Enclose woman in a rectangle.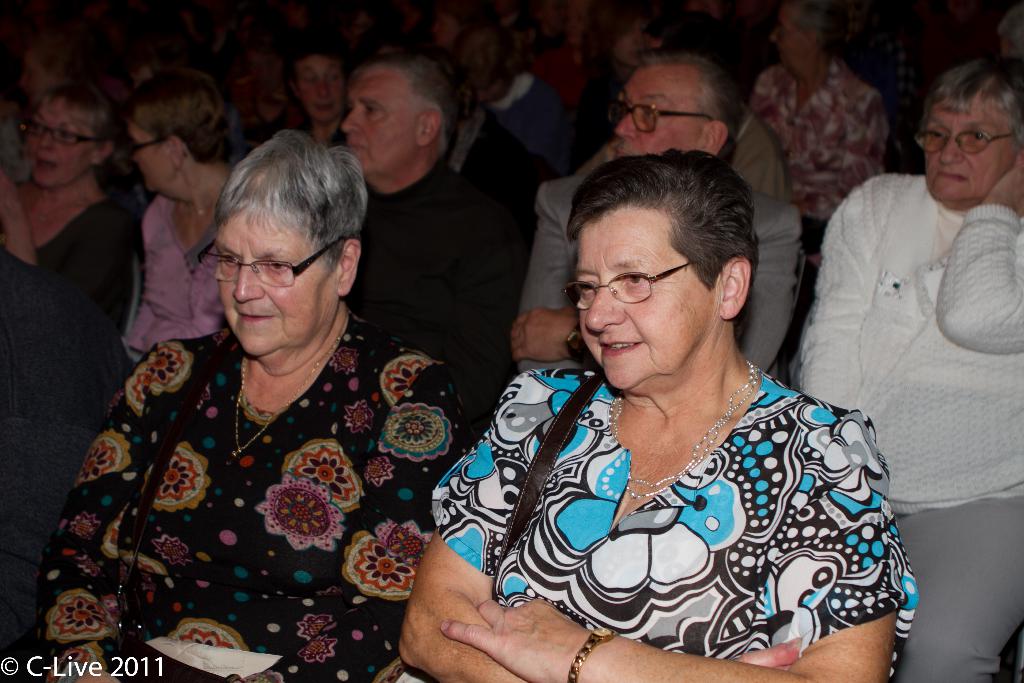
<bbox>38, 130, 447, 682</bbox>.
